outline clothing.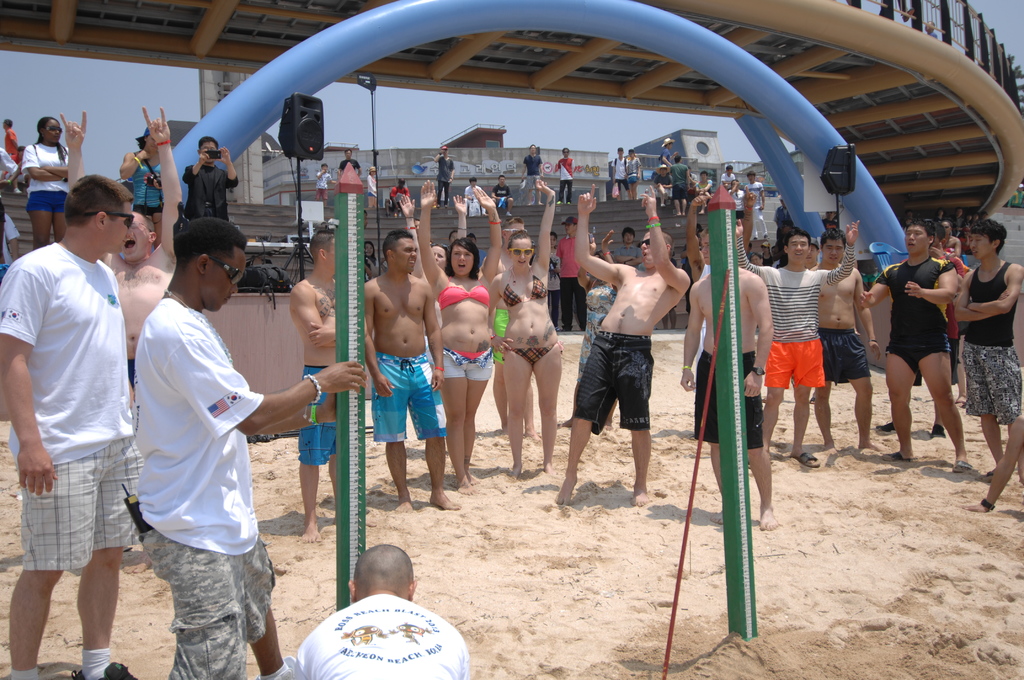
Outline: 712:167:744:201.
